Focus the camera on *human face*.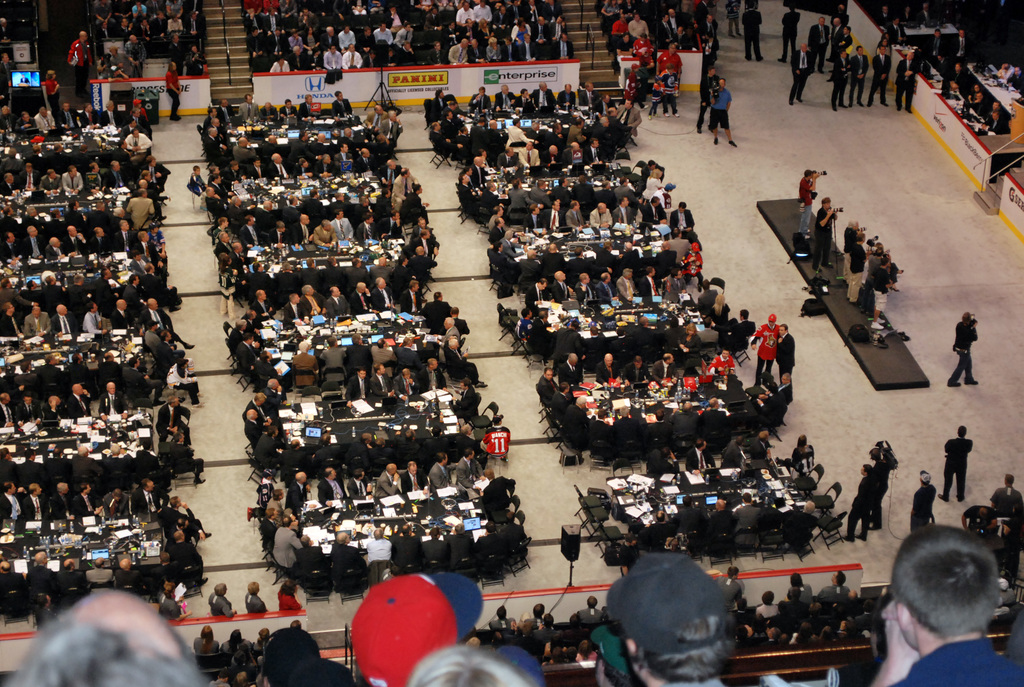
Focus region: {"x1": 358, "y1": 473, "x2": 365, "y2": 480}.
